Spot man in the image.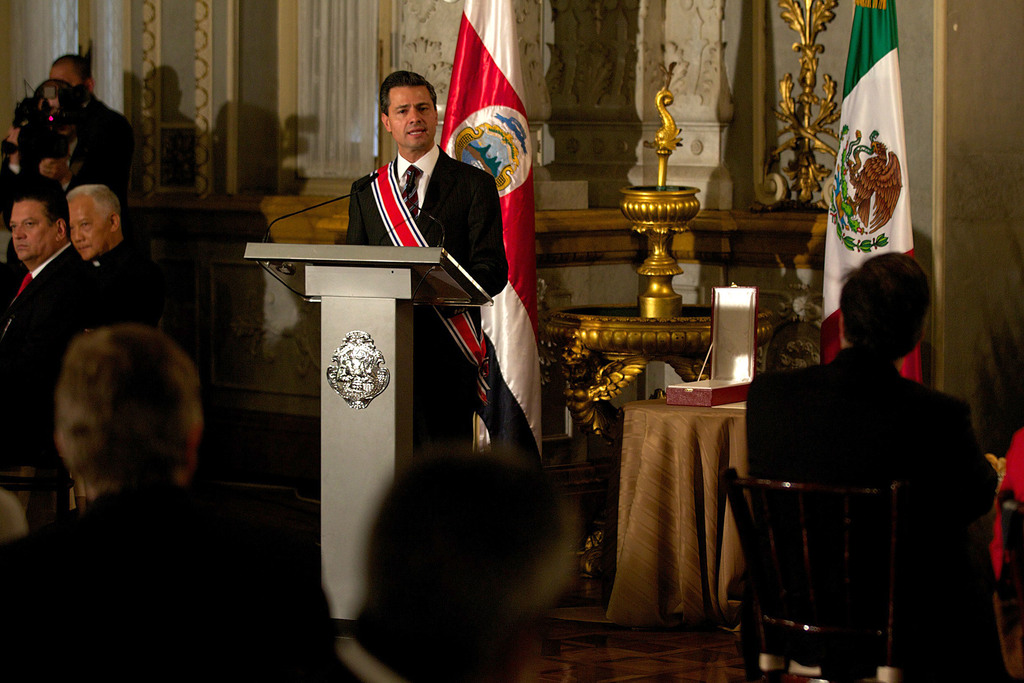
man found at <region>341, 74, 499, 461</region>.
